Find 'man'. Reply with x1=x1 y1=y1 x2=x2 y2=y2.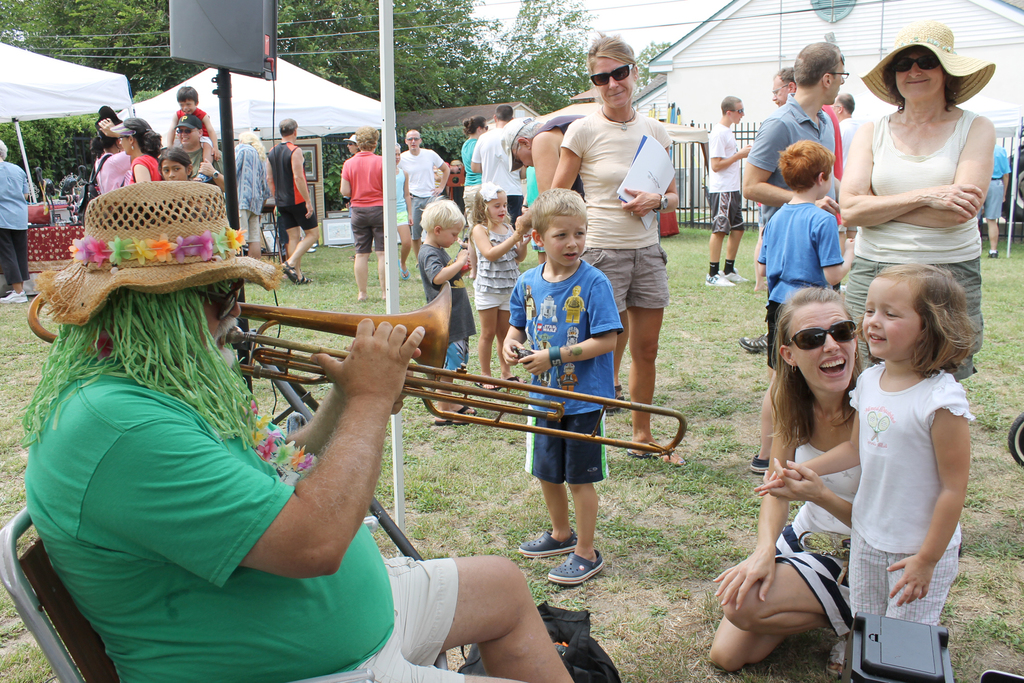
x1=156 y1=119 x2=228 y2=194.
